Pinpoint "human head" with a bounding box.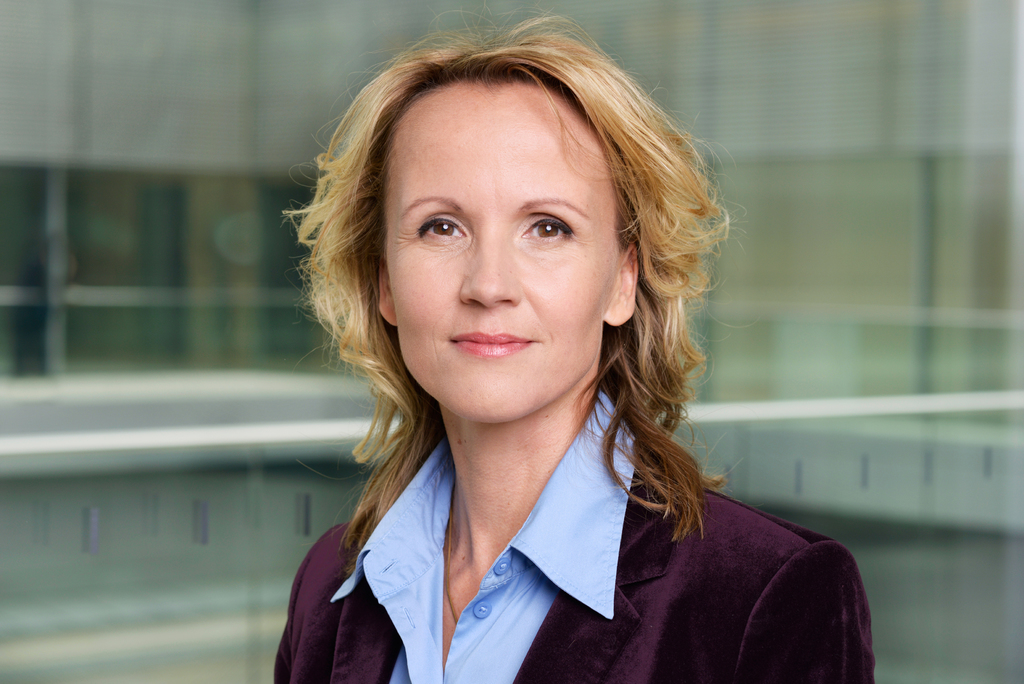
x1=358, y1=24, x2=664, y2=445.
